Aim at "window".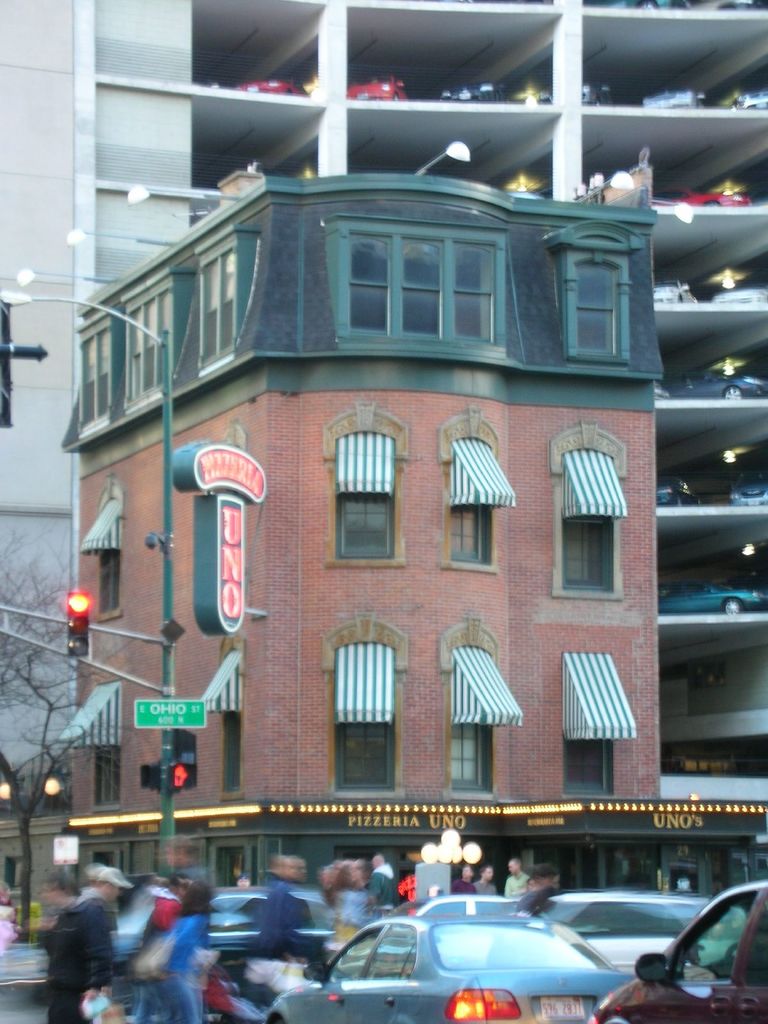
Aimed at left=537, top=218, right=642, bottom=368.
